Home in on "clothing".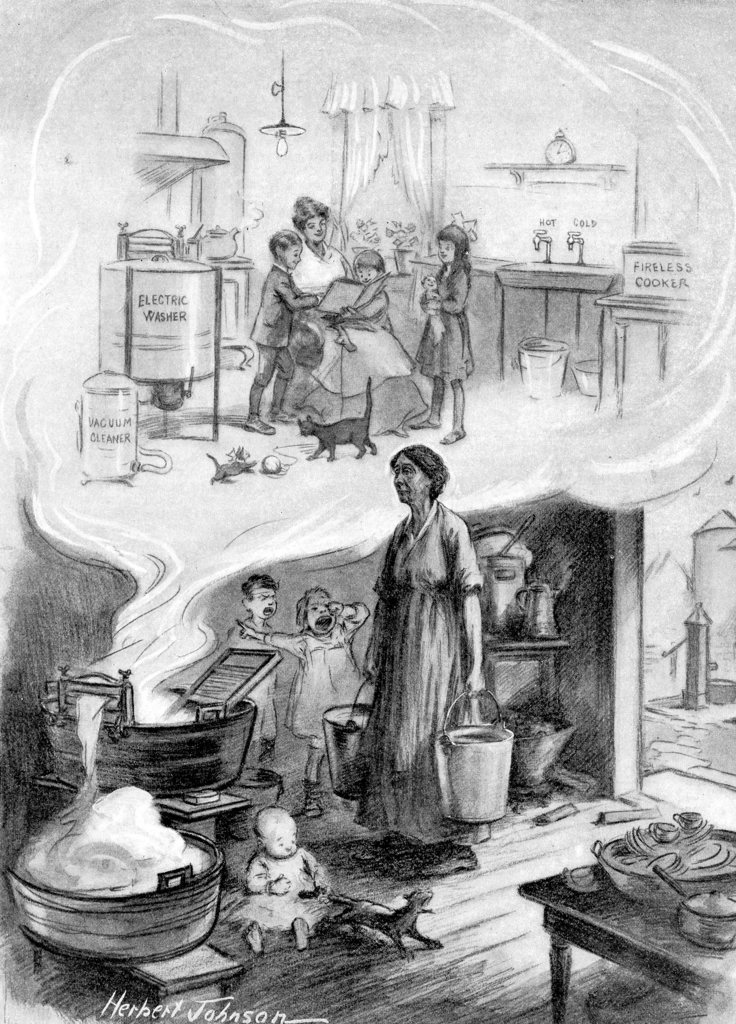
Homed in at pyautogui.locateOnScreen(249, 616, 379, 783).
